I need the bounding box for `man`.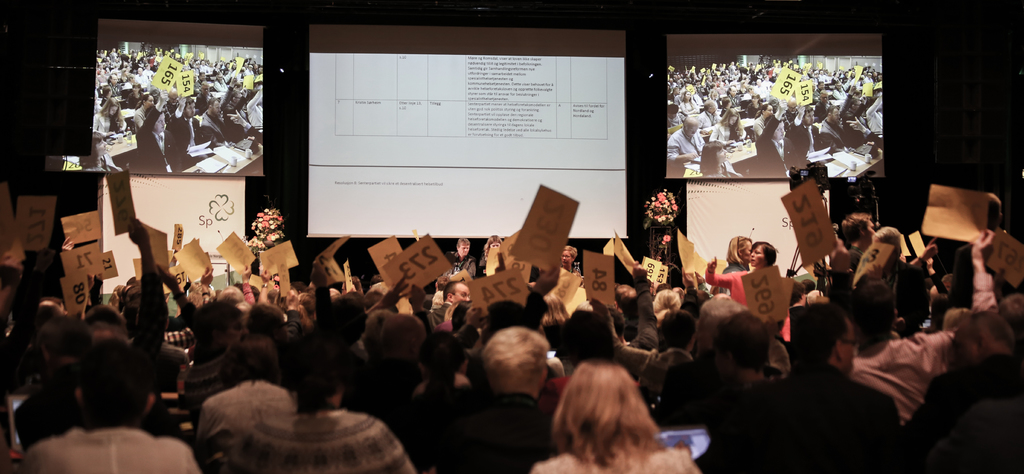
Here it is: rect(468, 324, 597, 460).
